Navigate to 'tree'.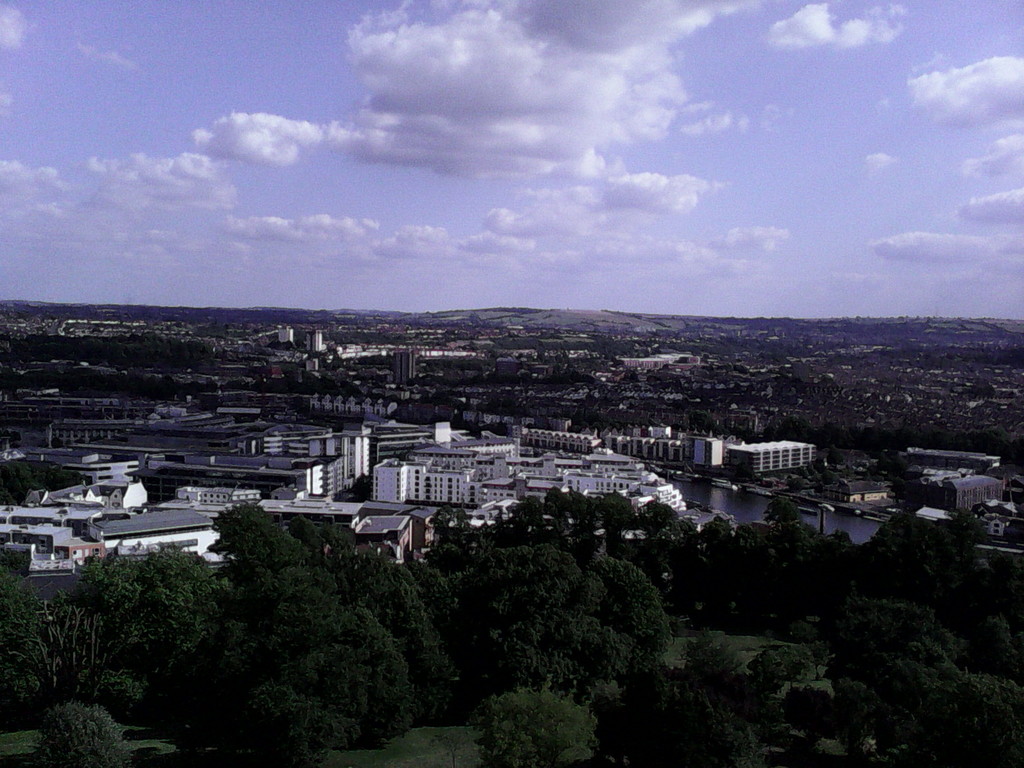
Navigation target: 65:541:219:671.
